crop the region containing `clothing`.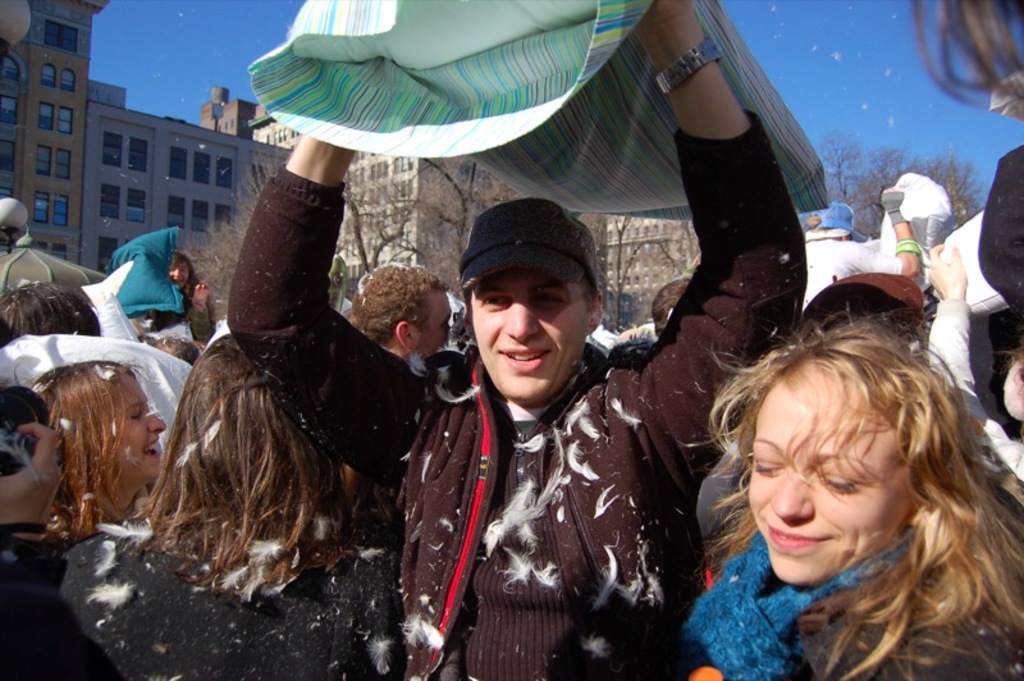
Crop region: bbox=[0, 539, 118, 680].
